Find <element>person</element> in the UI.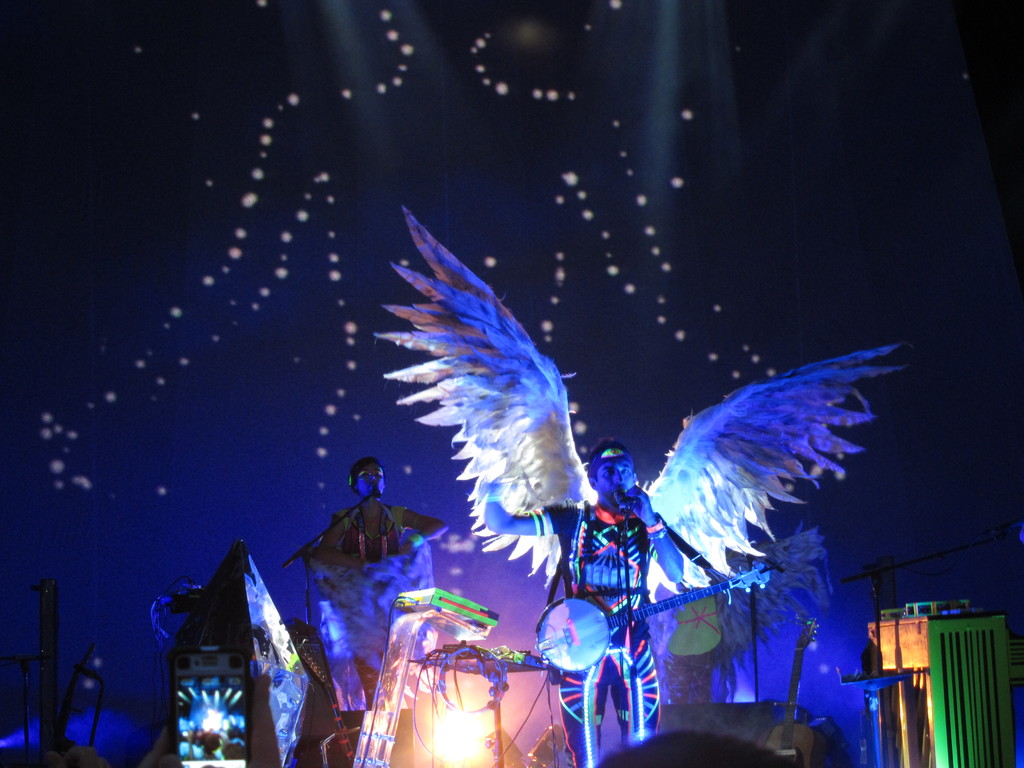
UI element at <bbox>470, 443, 685, 767</bbox>.
